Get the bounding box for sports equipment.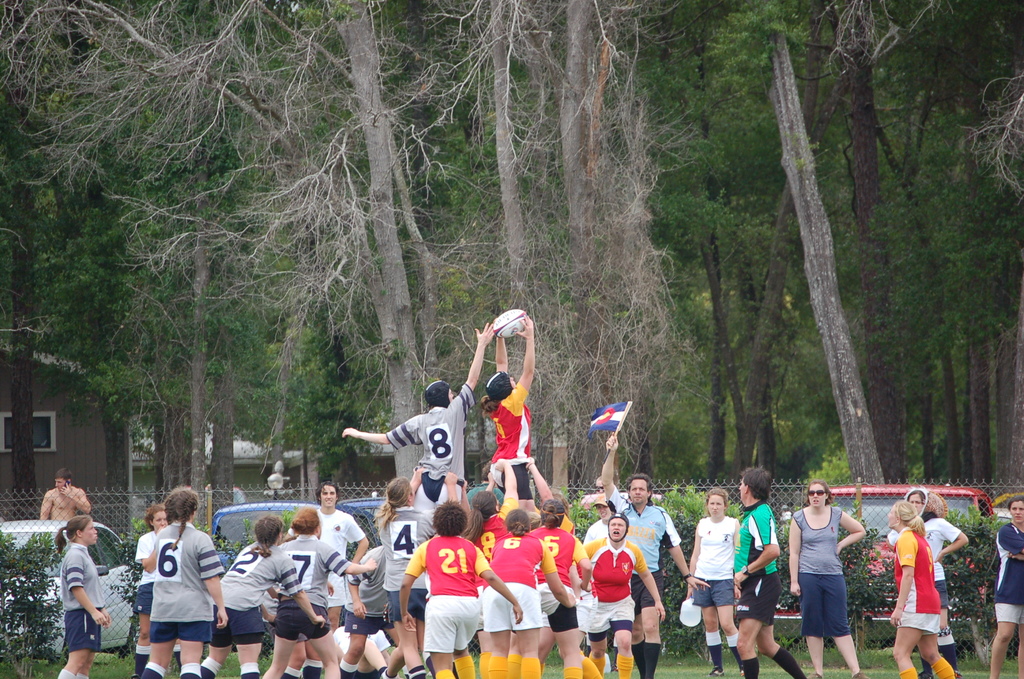
pyautogui.locateOnScreen(493, 306, 529, 336).
